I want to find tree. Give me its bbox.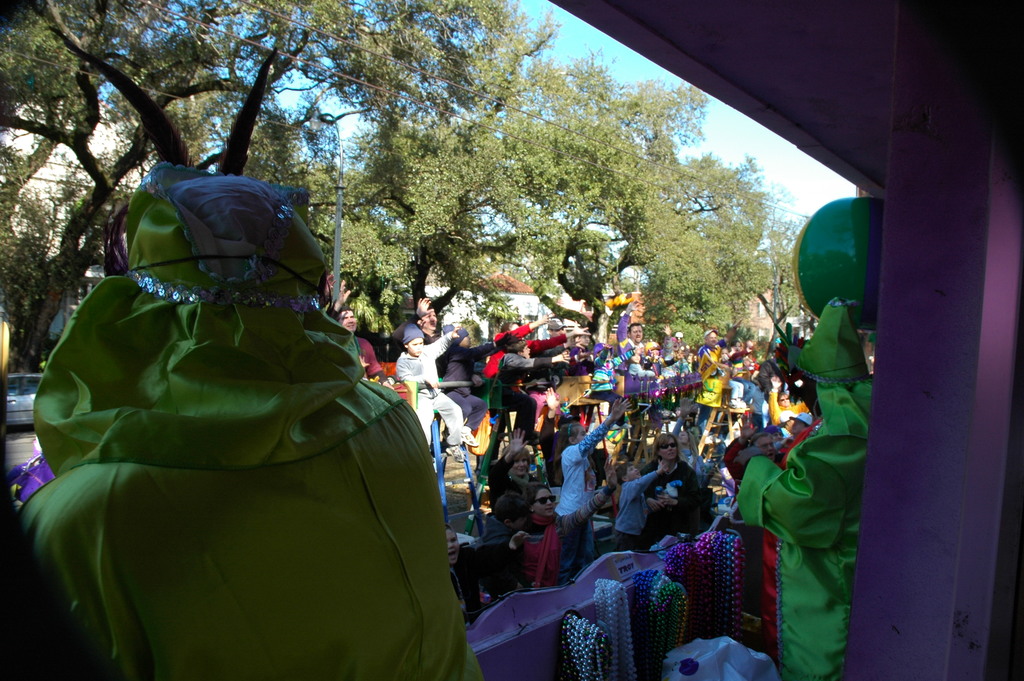
(536, 151, 788, 366).
